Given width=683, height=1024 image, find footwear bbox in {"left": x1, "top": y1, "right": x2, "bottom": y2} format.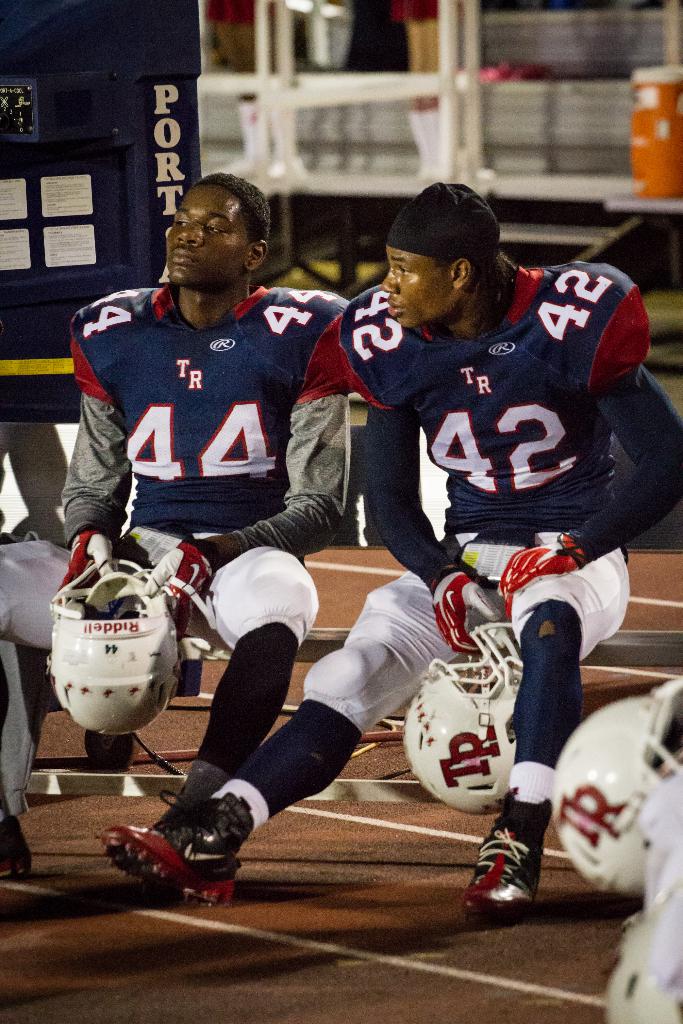
{"left": 456, "top": 793, "right": 559, "bottom": 926}.
